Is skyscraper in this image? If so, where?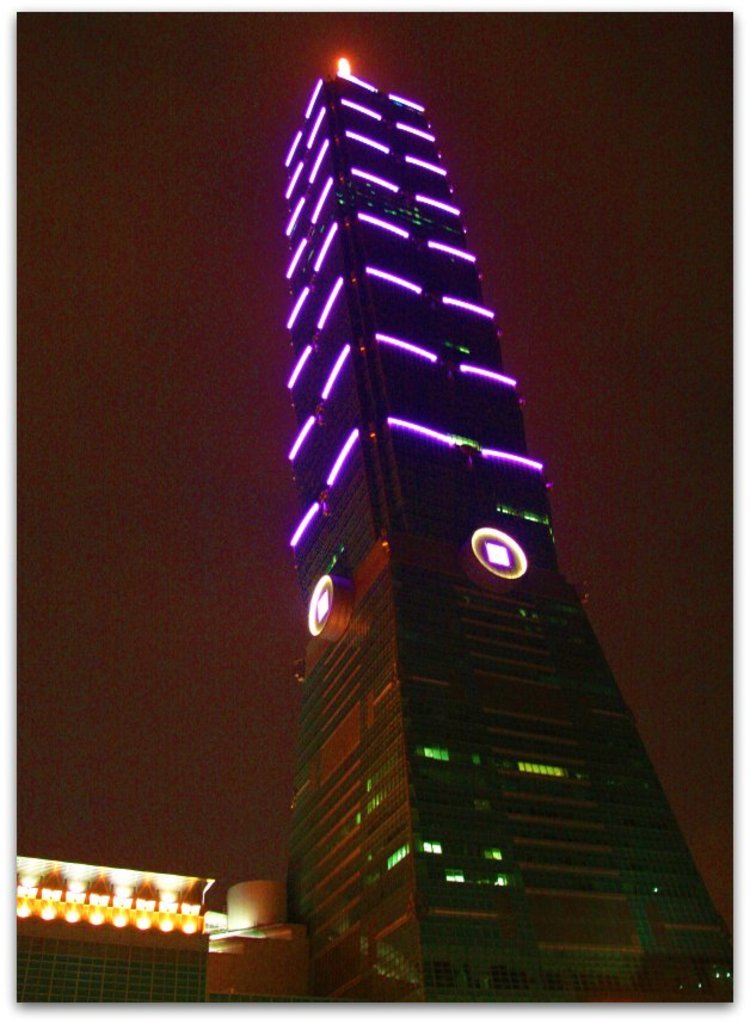
Yes, at 283,48,724,1001.
